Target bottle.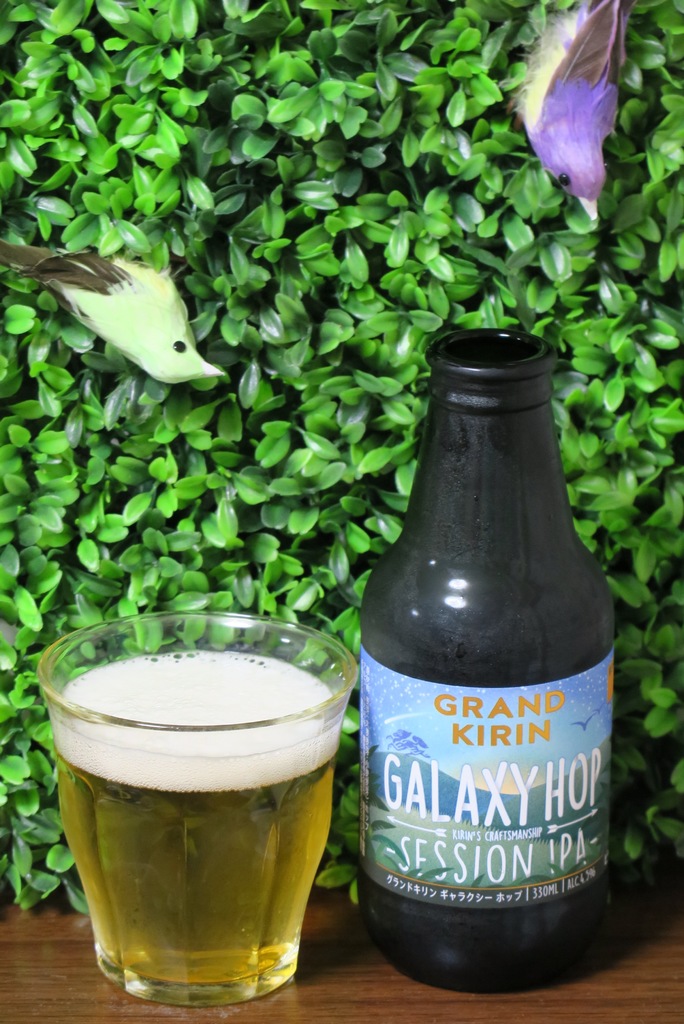
Target region: 359,331,617,995.
